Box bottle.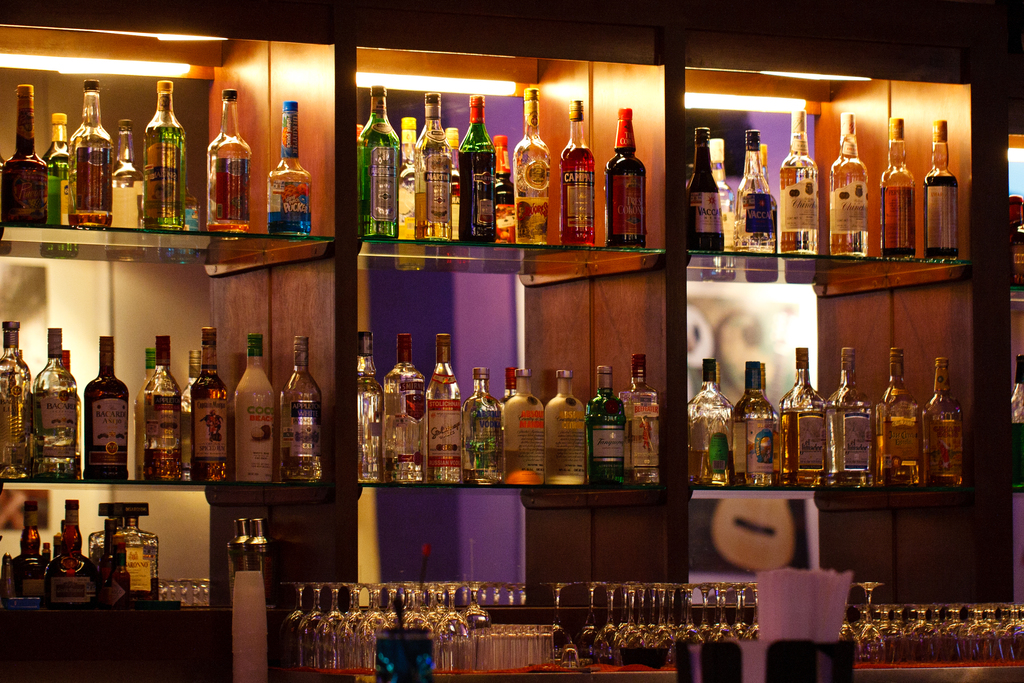
bbox(779, 106, 819, 254).
